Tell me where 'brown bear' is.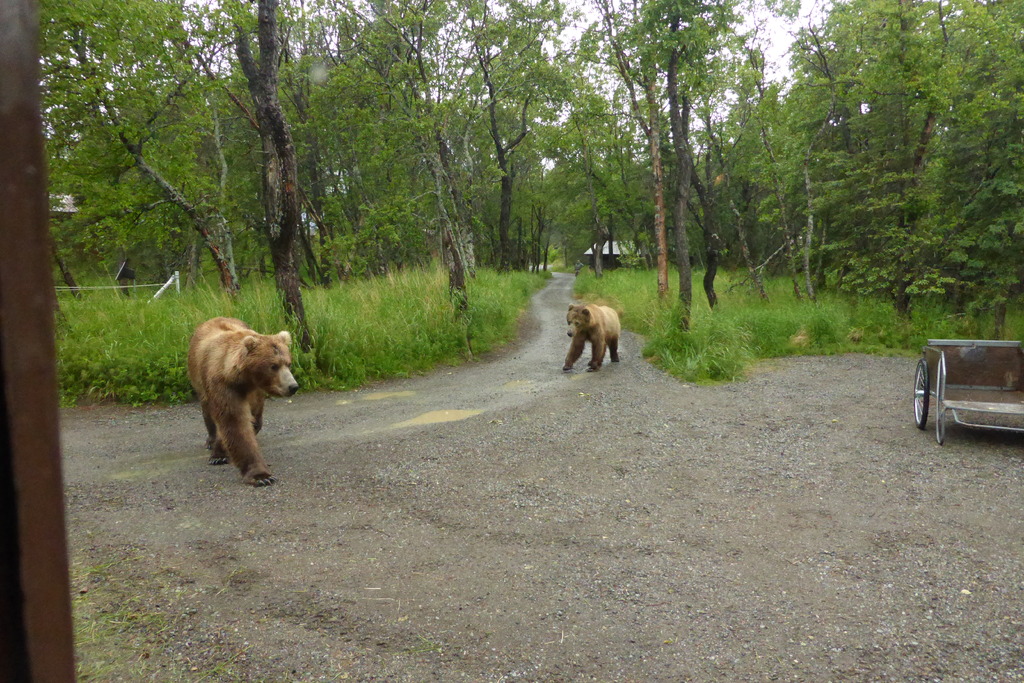
'brown bear' is at [185,315,299,491].
